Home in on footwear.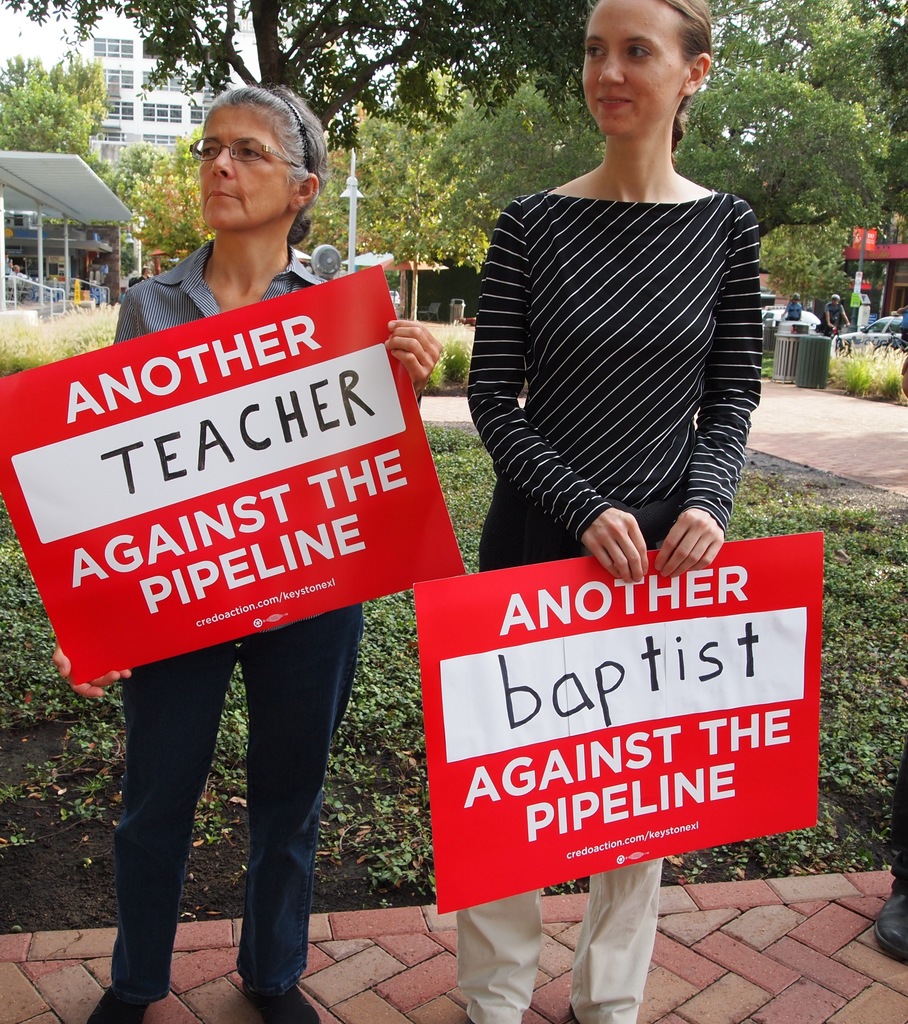
Homed in at (87,989,155,1023).
